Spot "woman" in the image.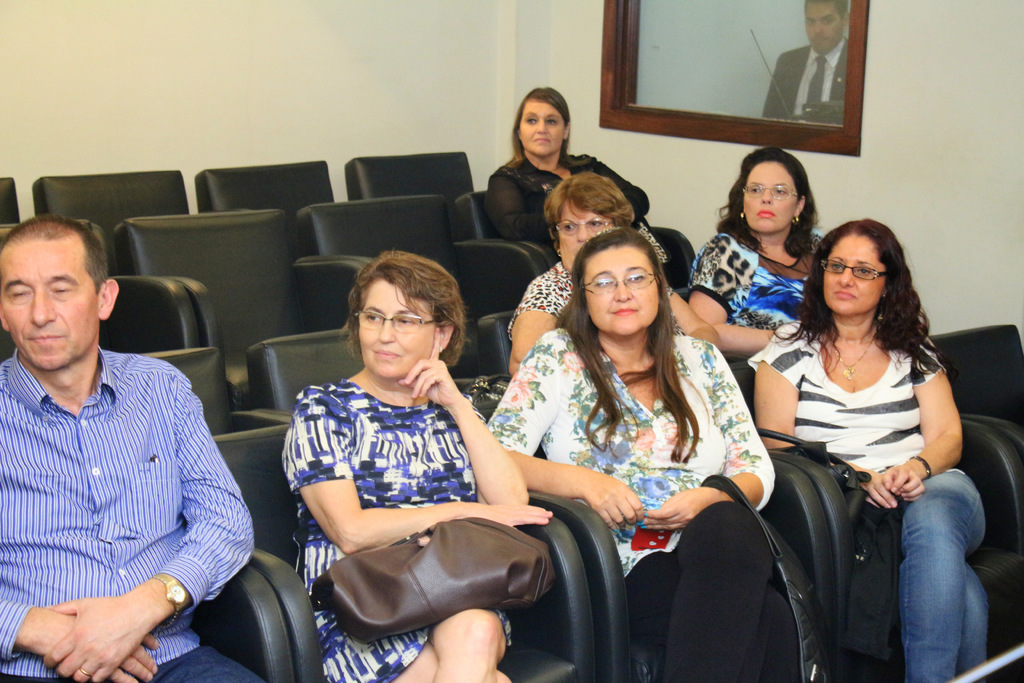
"woman" found at (left=483, top=86, right=652, bottom=254).
